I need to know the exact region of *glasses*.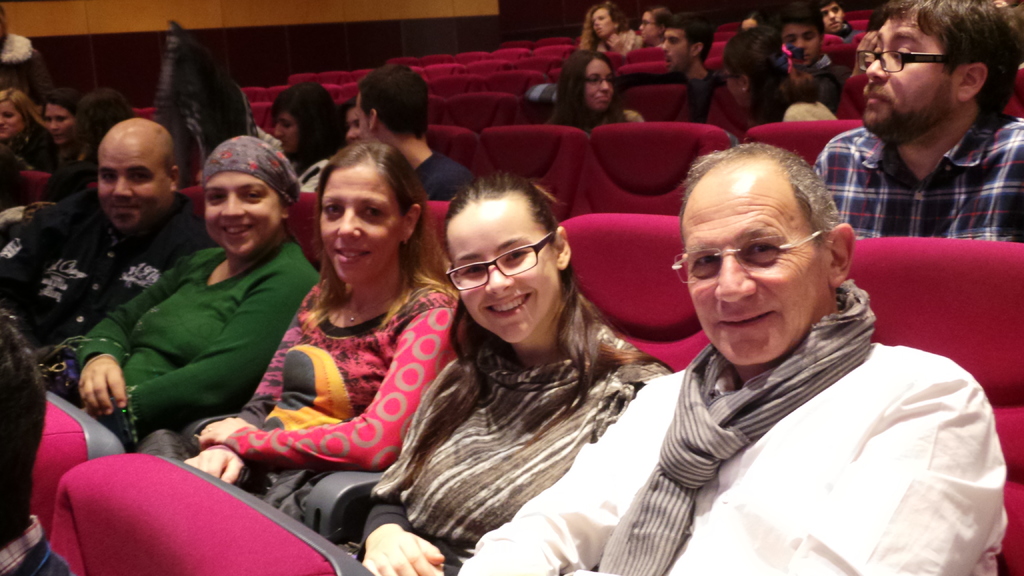
Region: 583:76:614:86.
